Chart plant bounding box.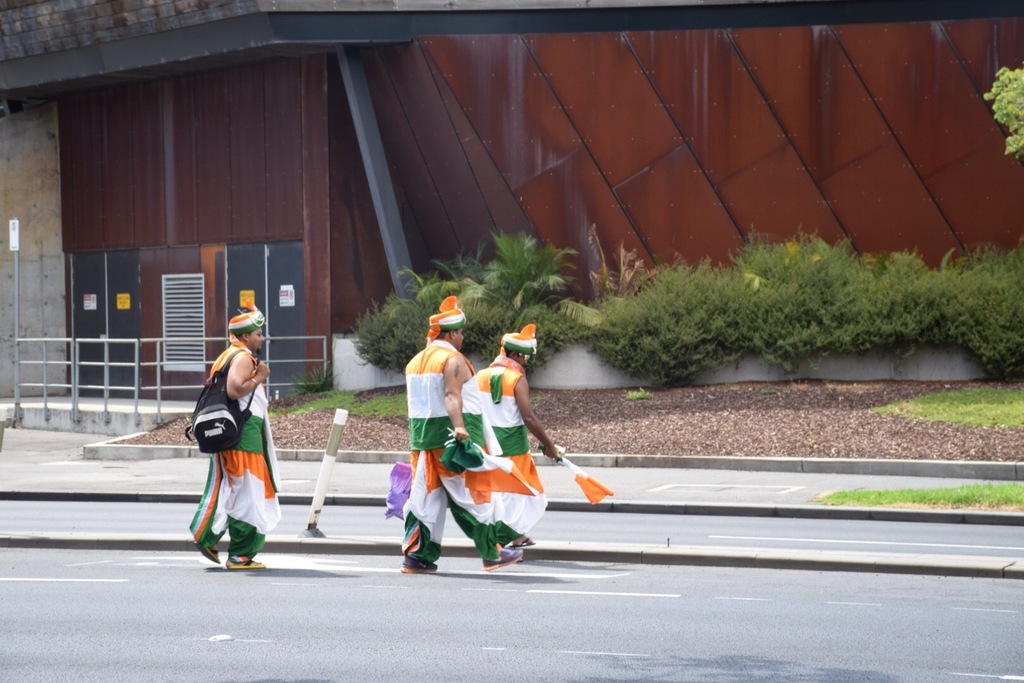
Charted: x1=977, y1=58, x2=1018, y2=163.
